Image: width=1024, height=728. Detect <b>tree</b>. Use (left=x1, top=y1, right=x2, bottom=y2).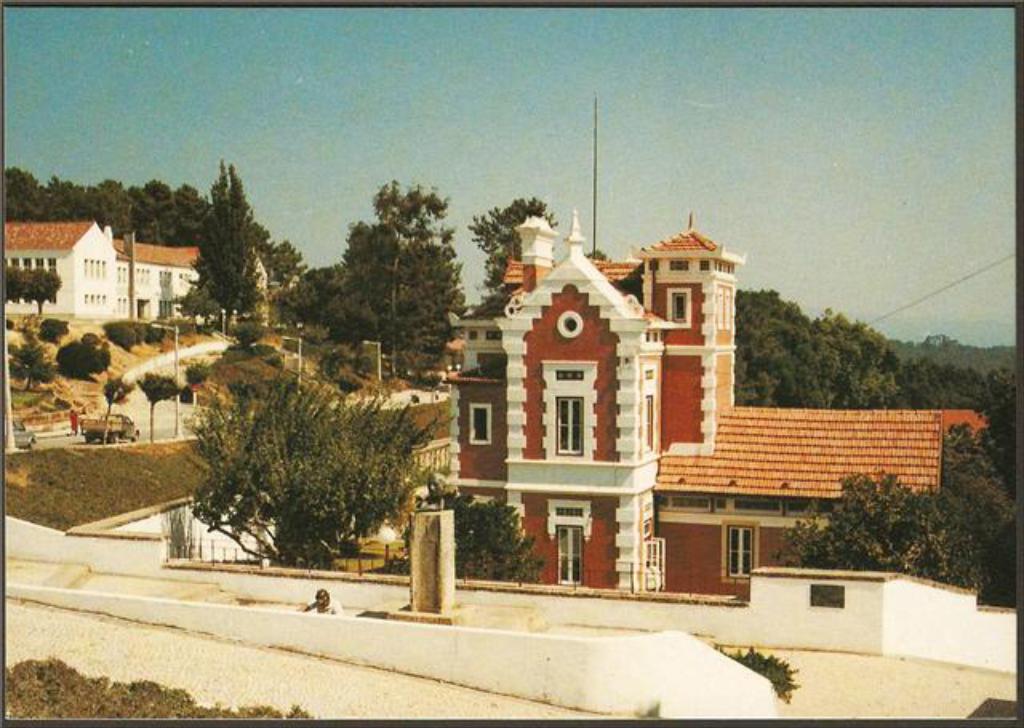
(left=134, top=378, right=176, bottom=442).
